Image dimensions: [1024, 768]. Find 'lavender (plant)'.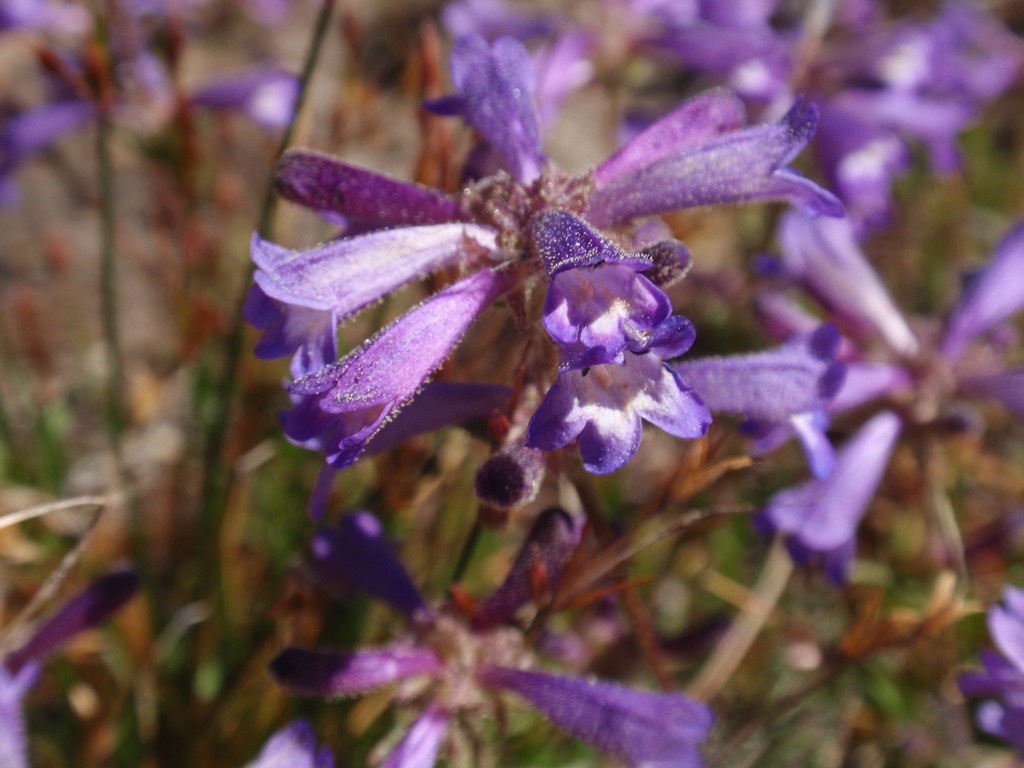
detection(264, 509, 708, 767).
